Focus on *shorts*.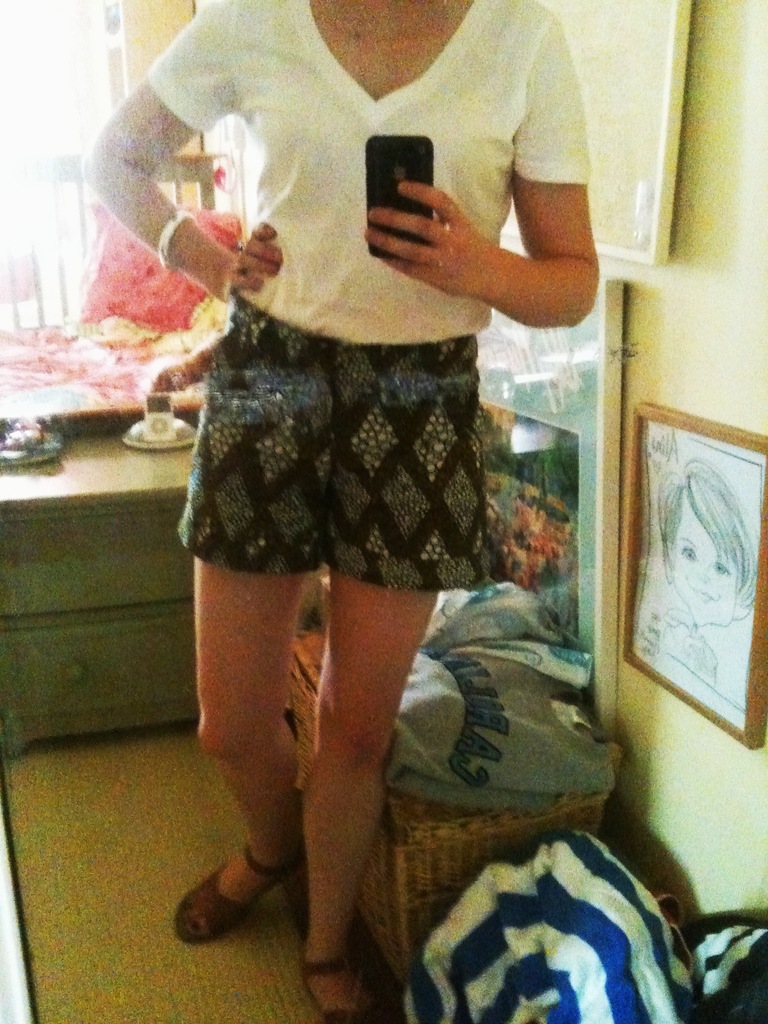
Focused at (190,321,516,611).
